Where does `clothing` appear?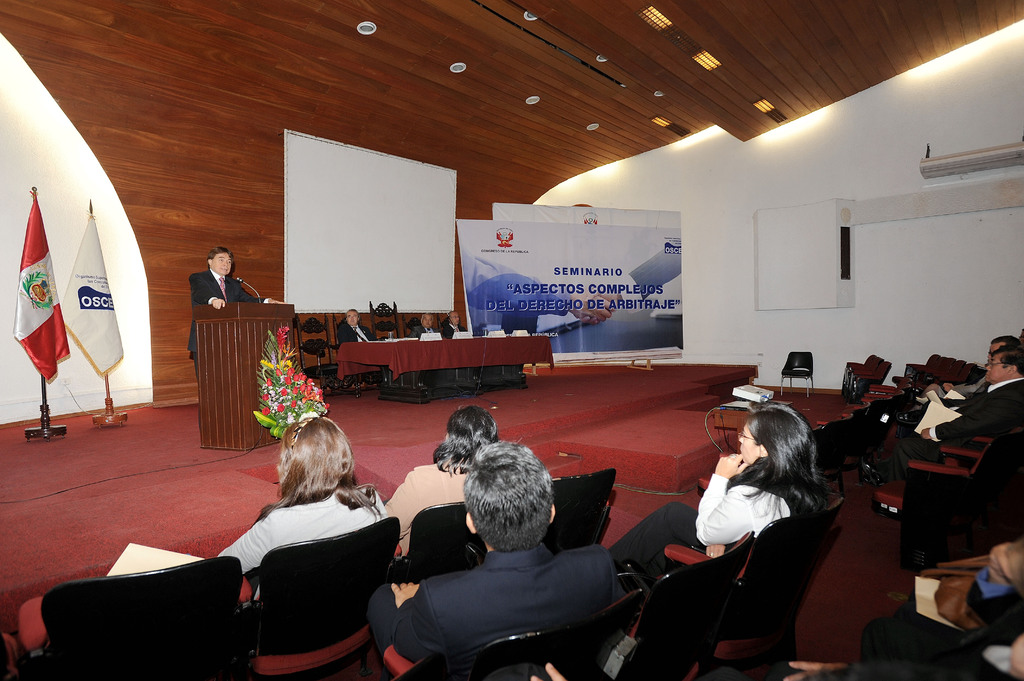
Appears at locate(621, 237, 685, 308).
